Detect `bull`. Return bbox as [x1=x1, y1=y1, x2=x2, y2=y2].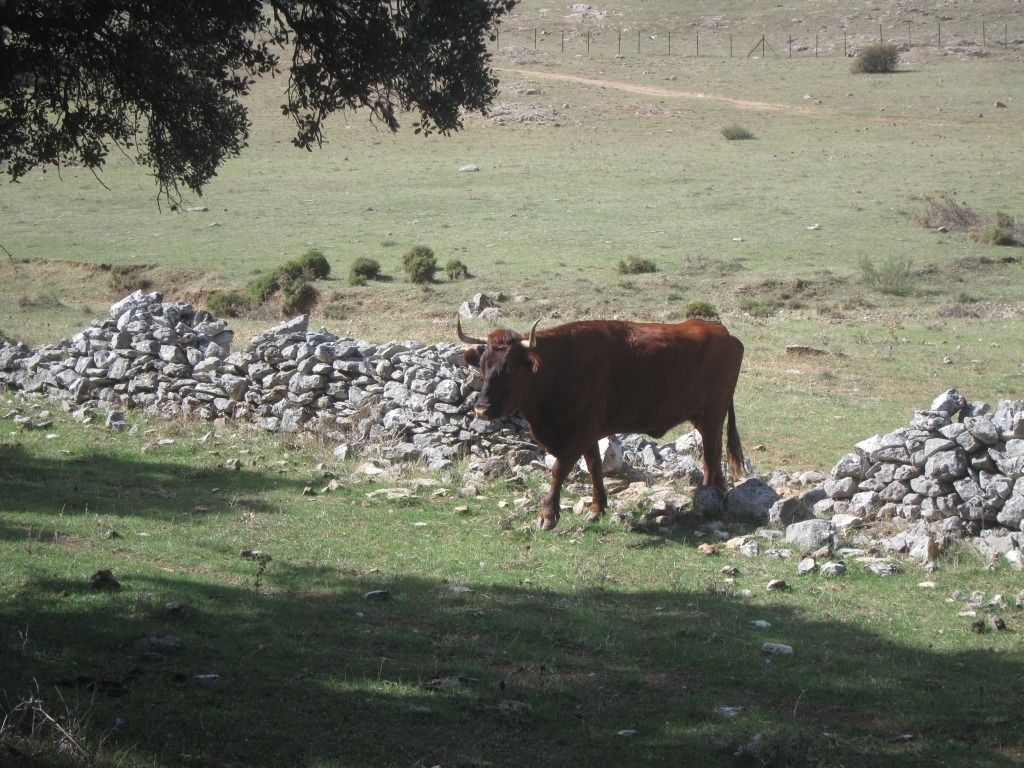
[x1=455, y1=314, x2=746, y2=532].
